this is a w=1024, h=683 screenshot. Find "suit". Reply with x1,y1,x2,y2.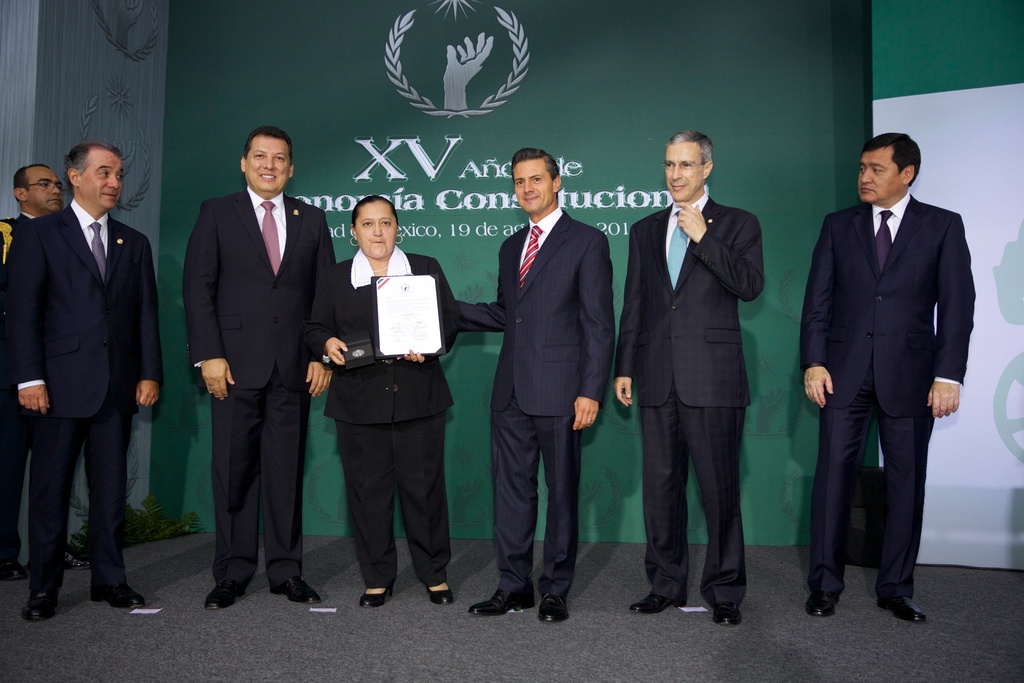
0,197,163,589.
